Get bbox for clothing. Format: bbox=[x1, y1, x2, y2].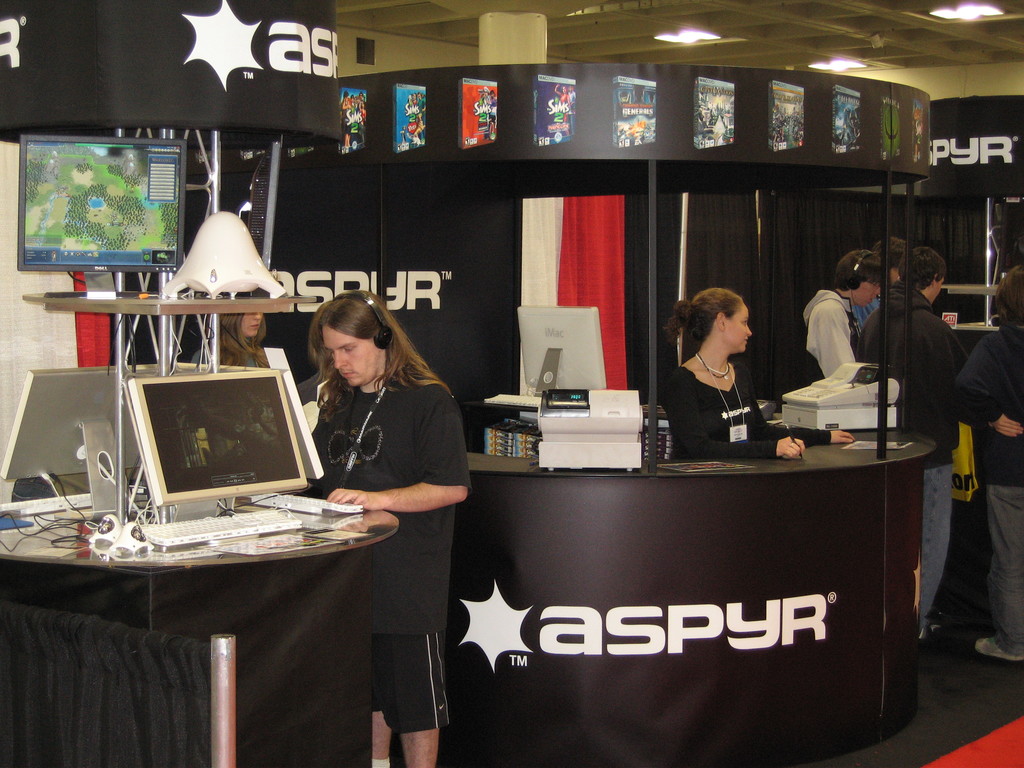
bbox=[664, 360, 828, 460].
